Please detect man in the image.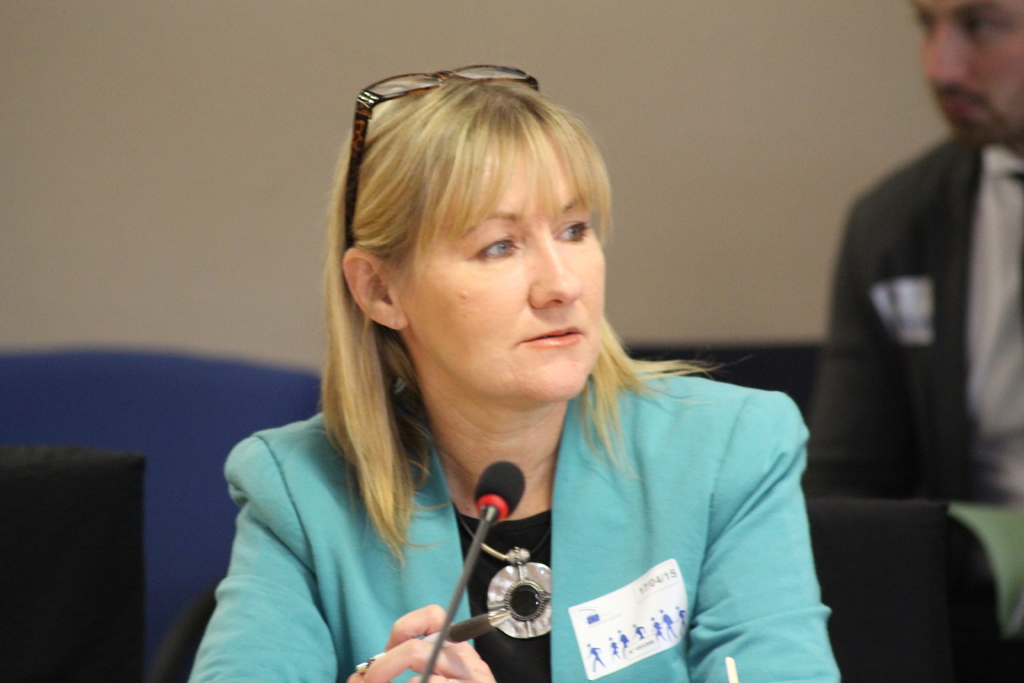
crop(806, 17, 1023, 585).
